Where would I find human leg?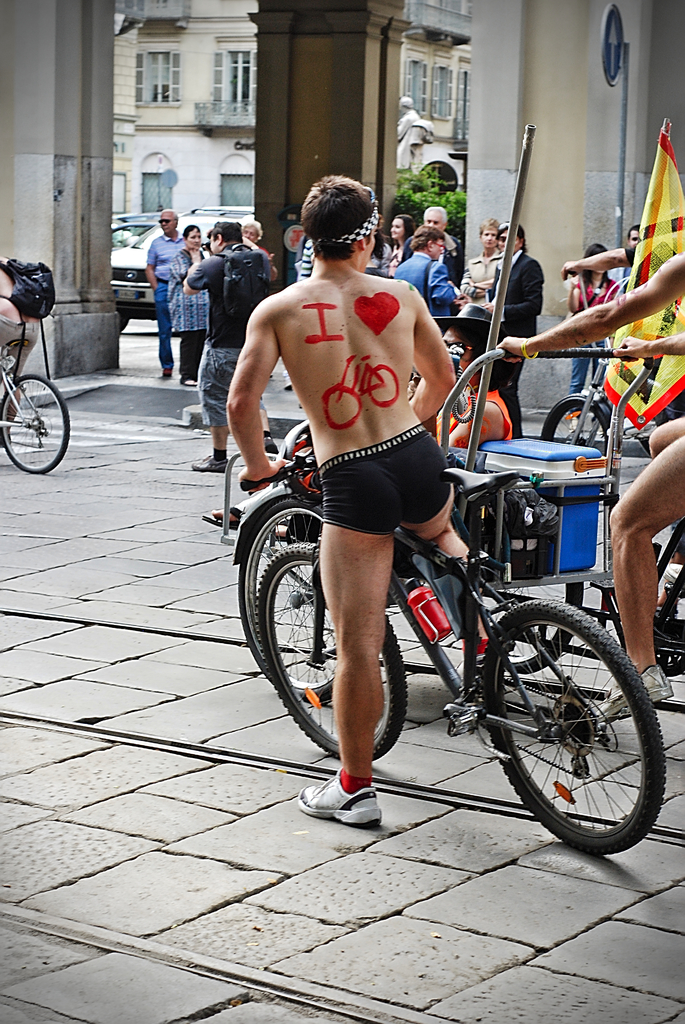
At bbox=[494, 340, 527, 447].
